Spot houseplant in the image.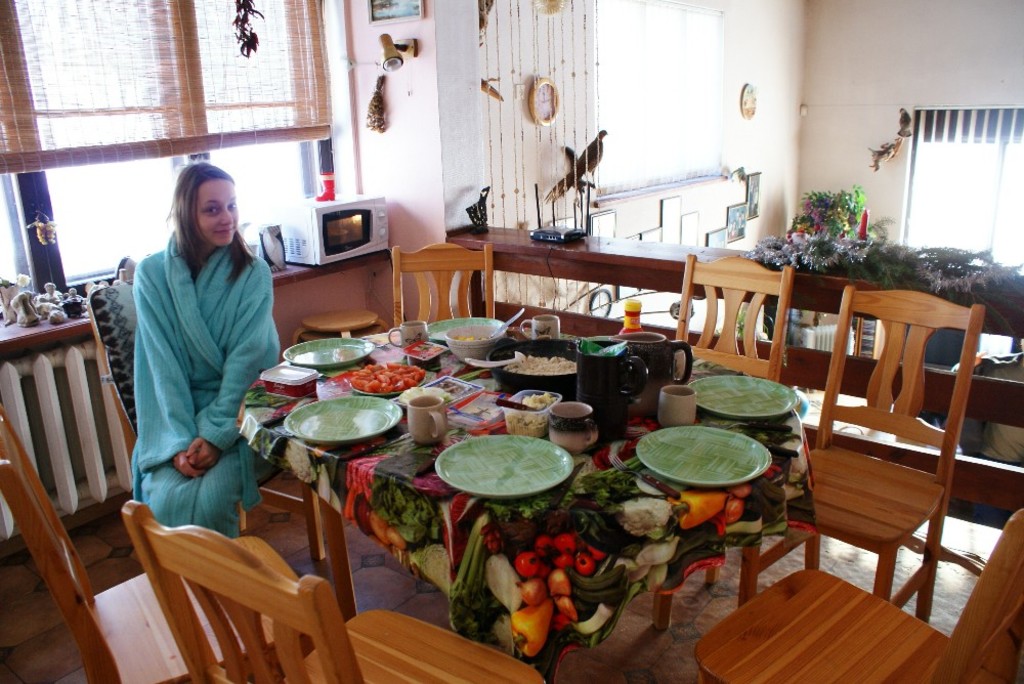
houseplant found at left=817, top=184, right=865, bottom=219.
